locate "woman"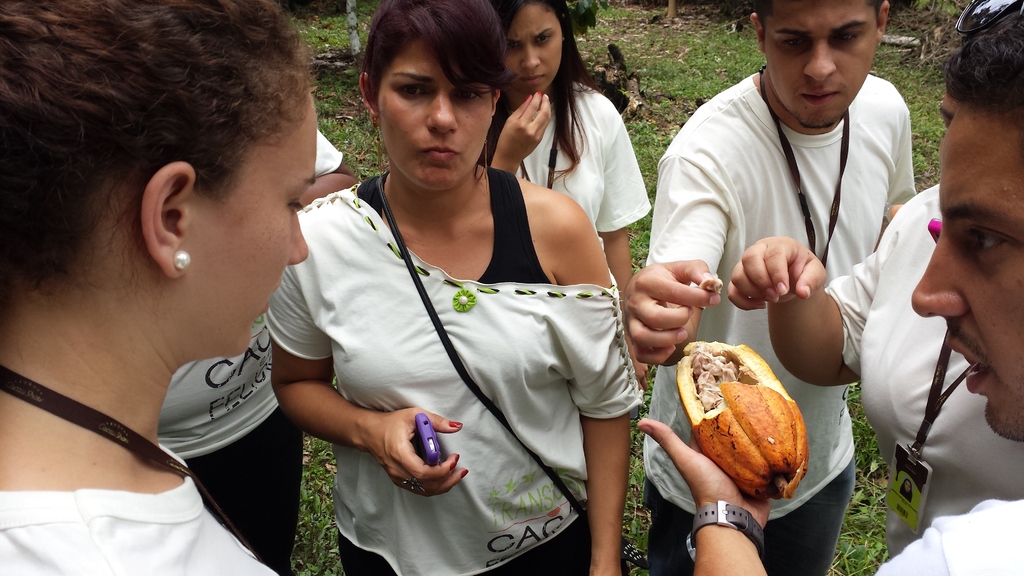
region(172, 12, 643, 565)
